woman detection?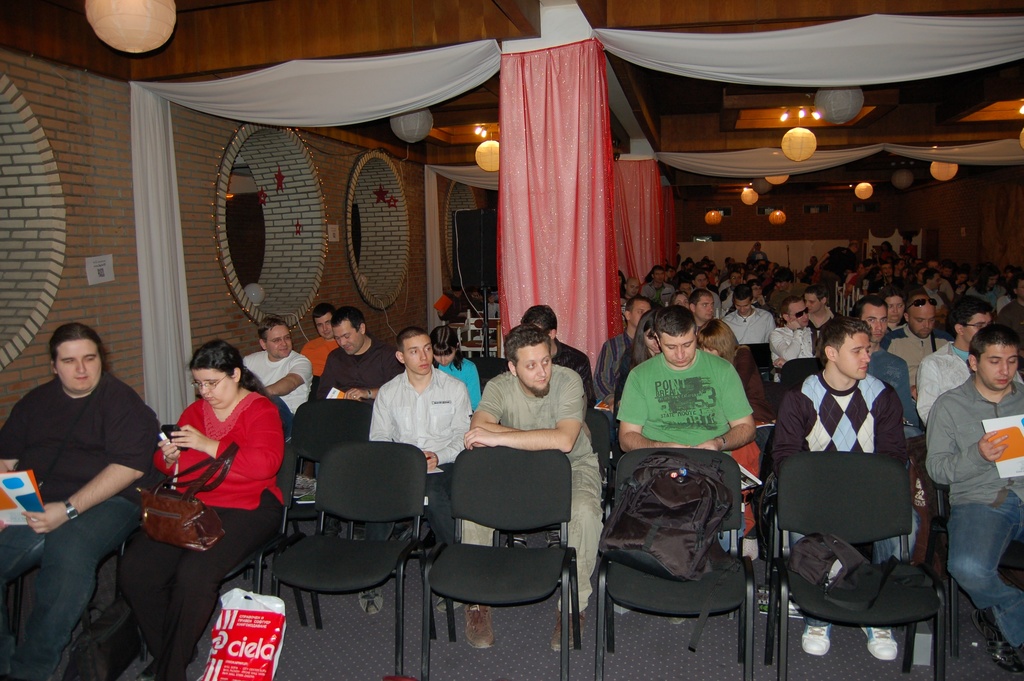
{"x1": 116, "y1": 339, "x2": 294, "y2": 677}
